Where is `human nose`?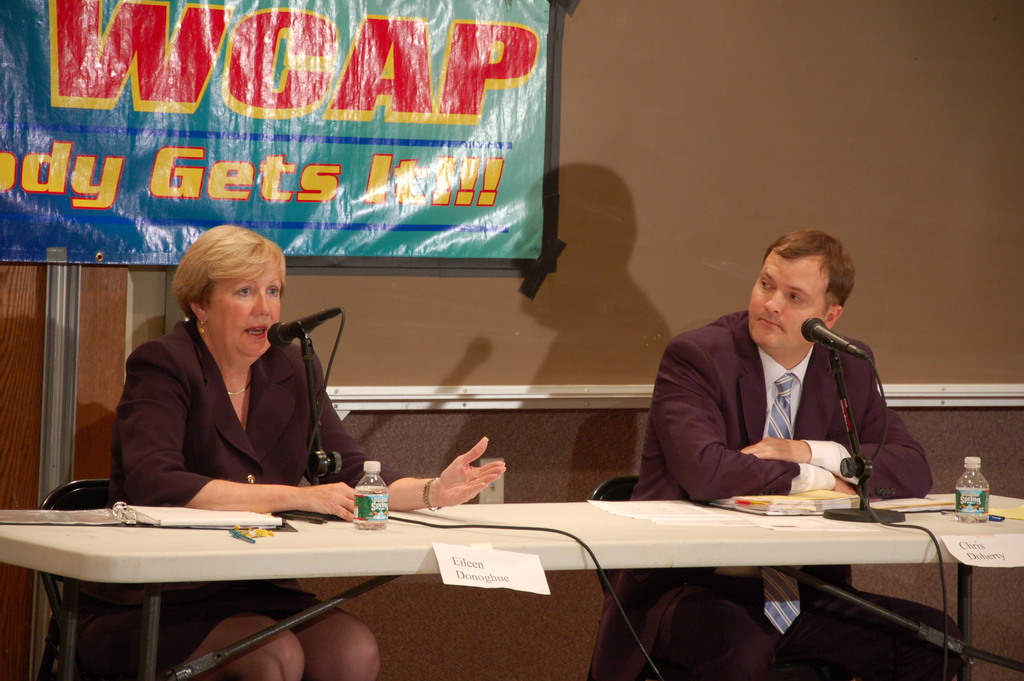
bbox=[765, 291, 787, 314].
